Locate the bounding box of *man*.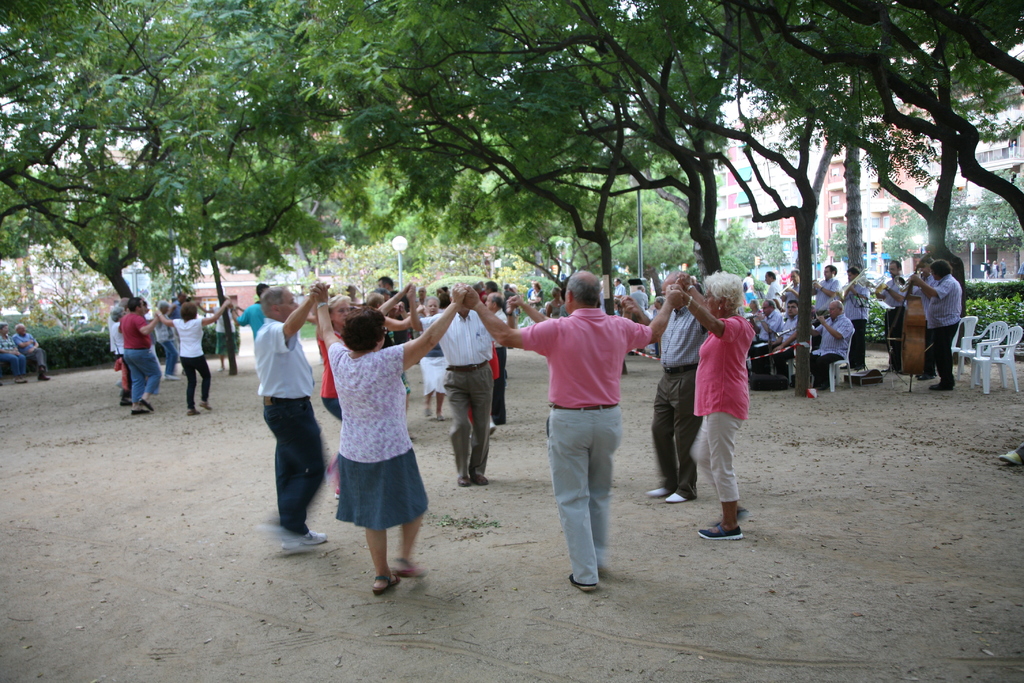
Bounding box: [251, 281, 330, 557].
